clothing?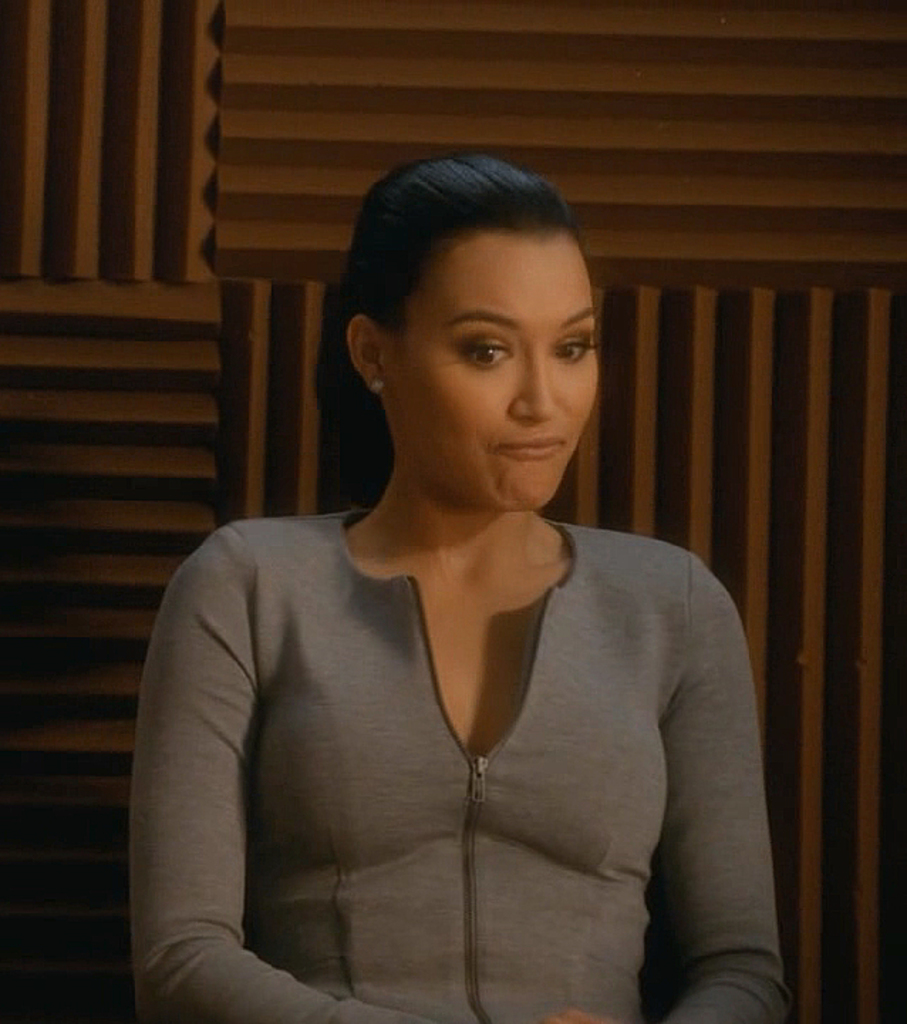
bbox=(129, 501, 789, 1023)
